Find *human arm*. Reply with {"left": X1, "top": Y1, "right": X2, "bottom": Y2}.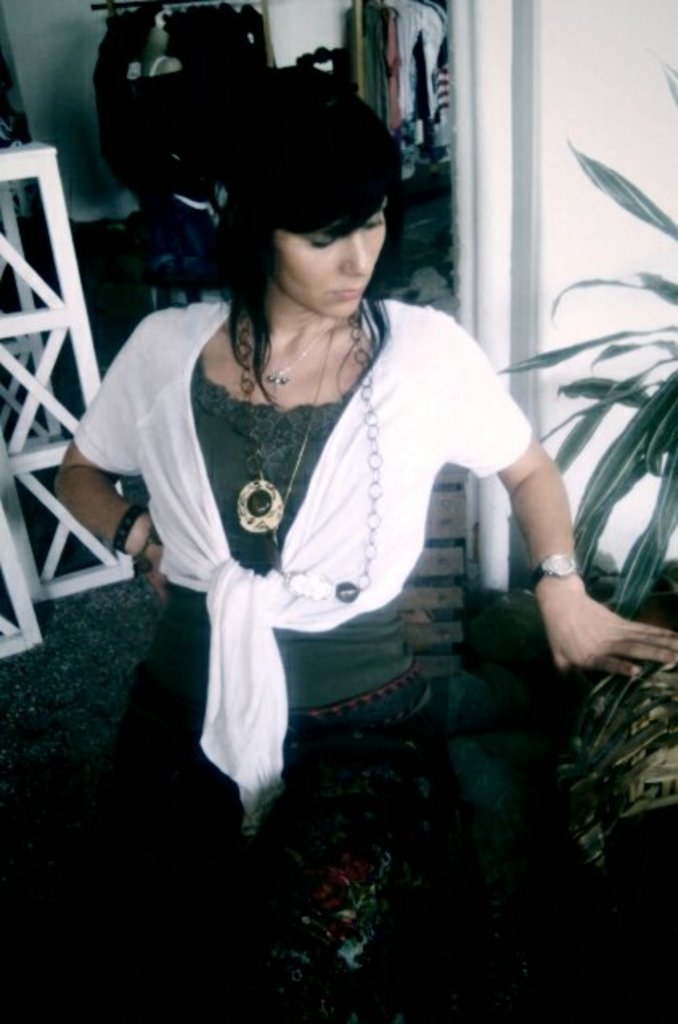
{"left": 48, "top": 317, "right": 167, "bottom": 595}.
